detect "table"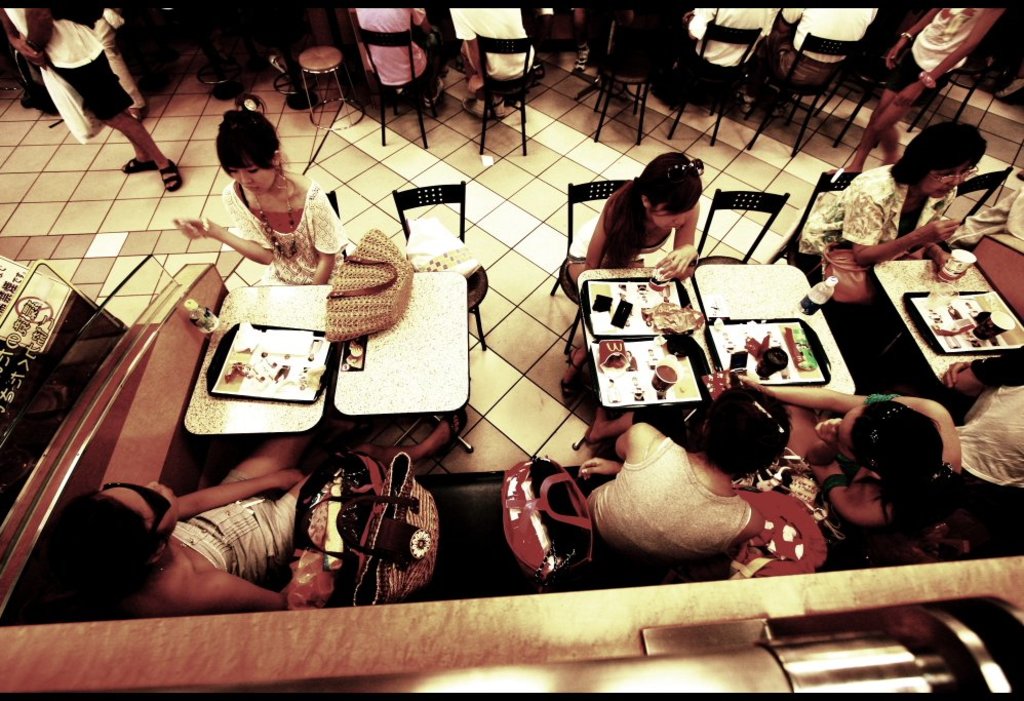
[695, 266, 856, 393]
